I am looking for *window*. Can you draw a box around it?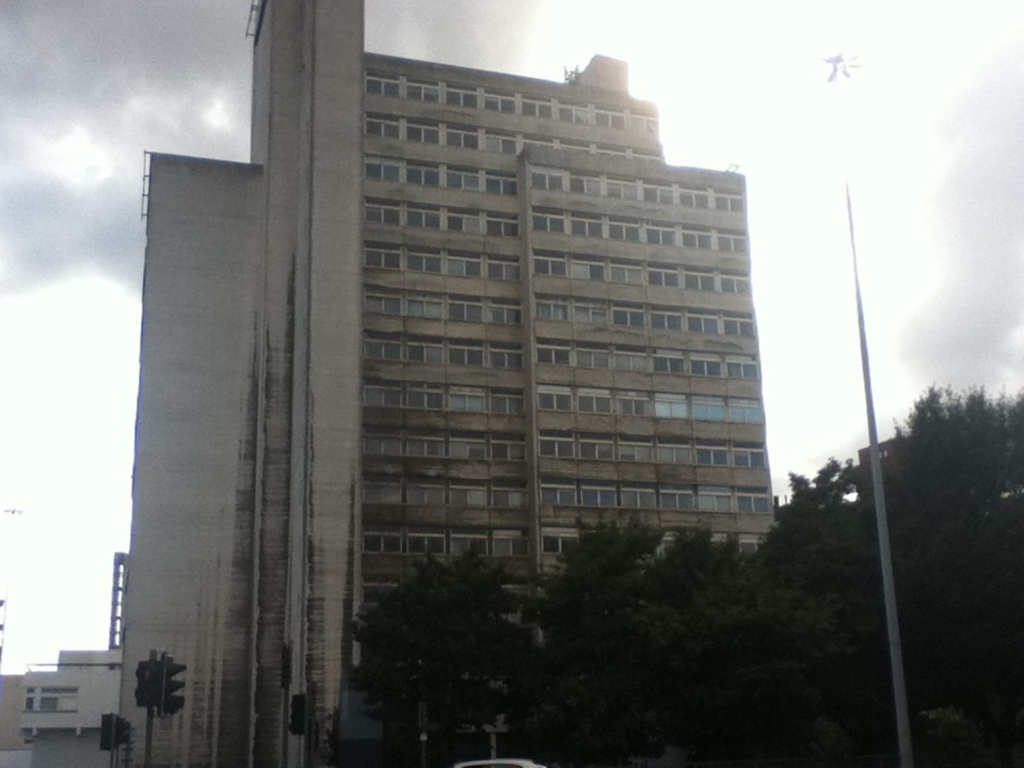
Sure, the bounding box is left=362, top=116, right=396, bottom=135.
